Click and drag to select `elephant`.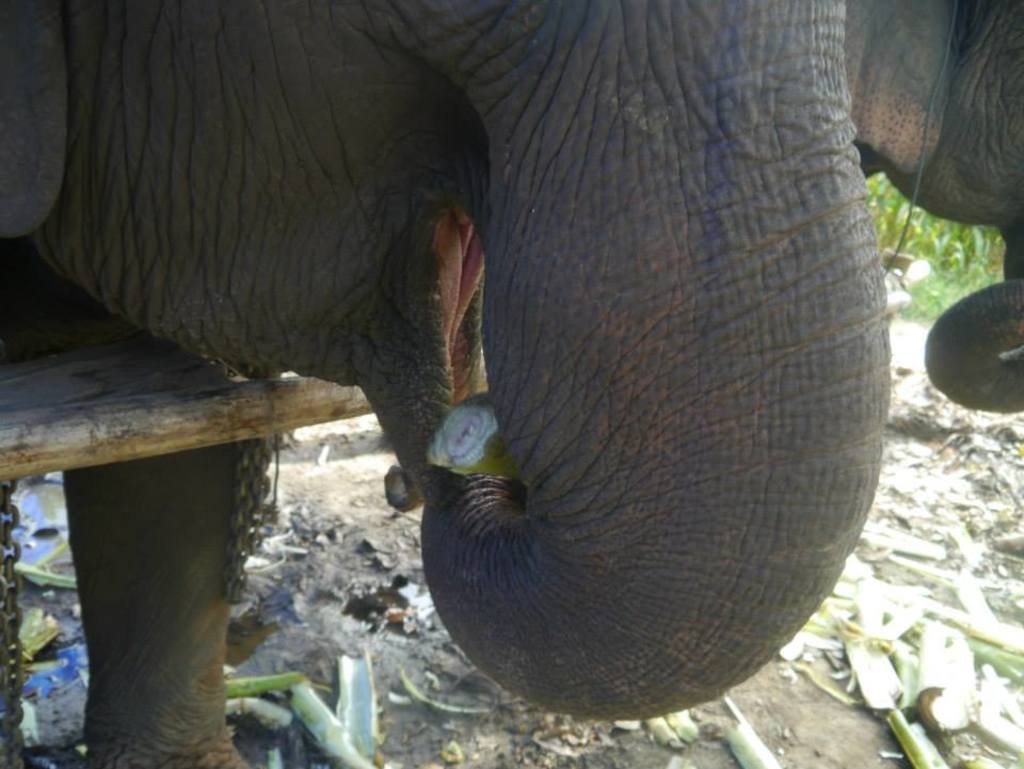
Selection: rect(26, 0, 900, 768).
